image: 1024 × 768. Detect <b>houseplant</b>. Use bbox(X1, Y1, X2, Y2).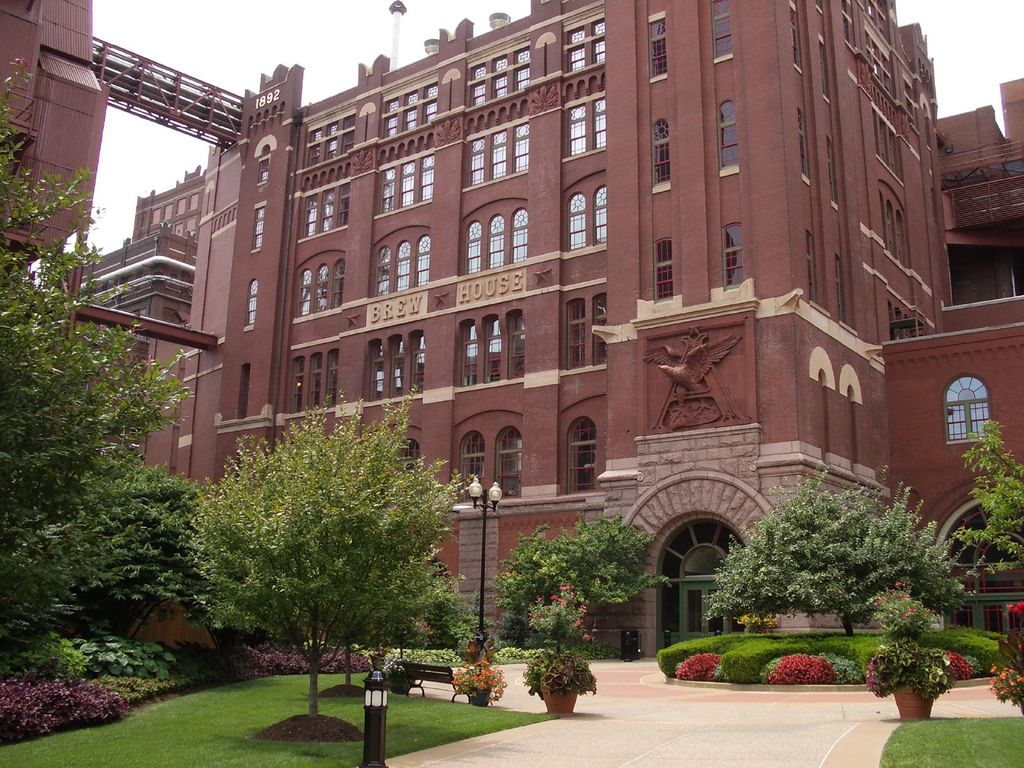
bbox(447, 651, 509, 703).
